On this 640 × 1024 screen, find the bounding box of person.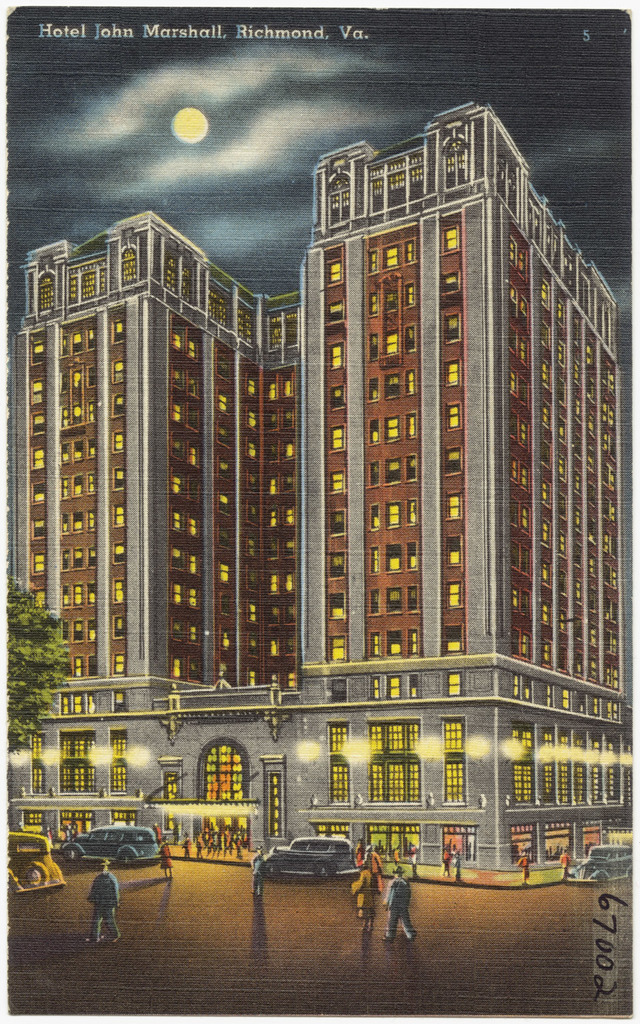
Bounding box: x1=370 y1=848 x2=377 y2=883.
